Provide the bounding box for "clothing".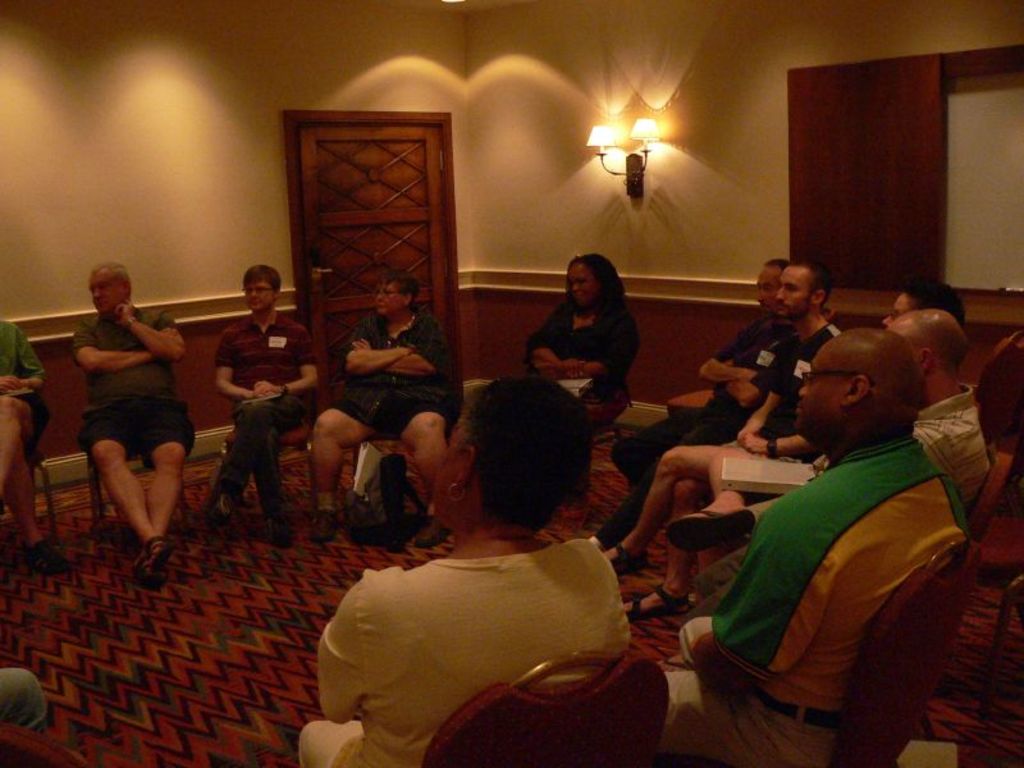
bbox=(70, 301, 192, 470).
